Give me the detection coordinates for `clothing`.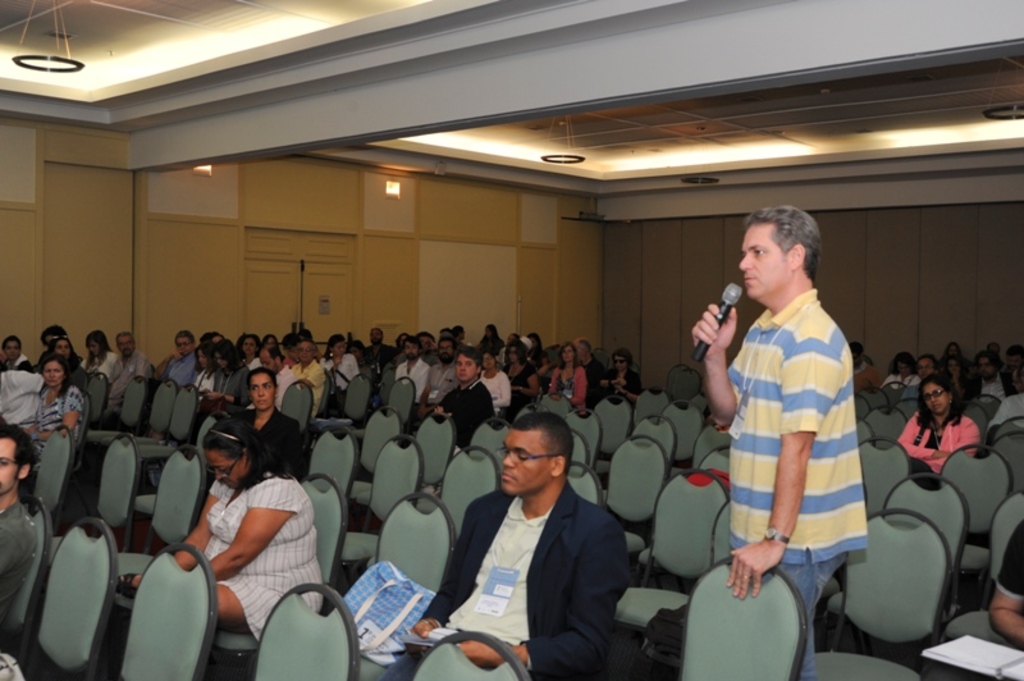
rect(201, 469, 310, 640).
